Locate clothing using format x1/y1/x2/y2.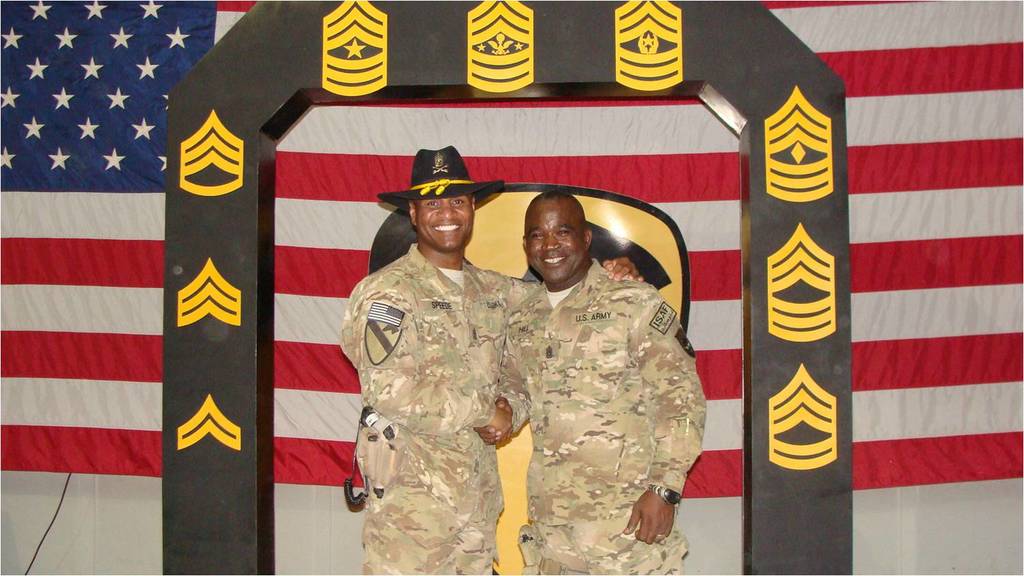
334/249/548/575.
